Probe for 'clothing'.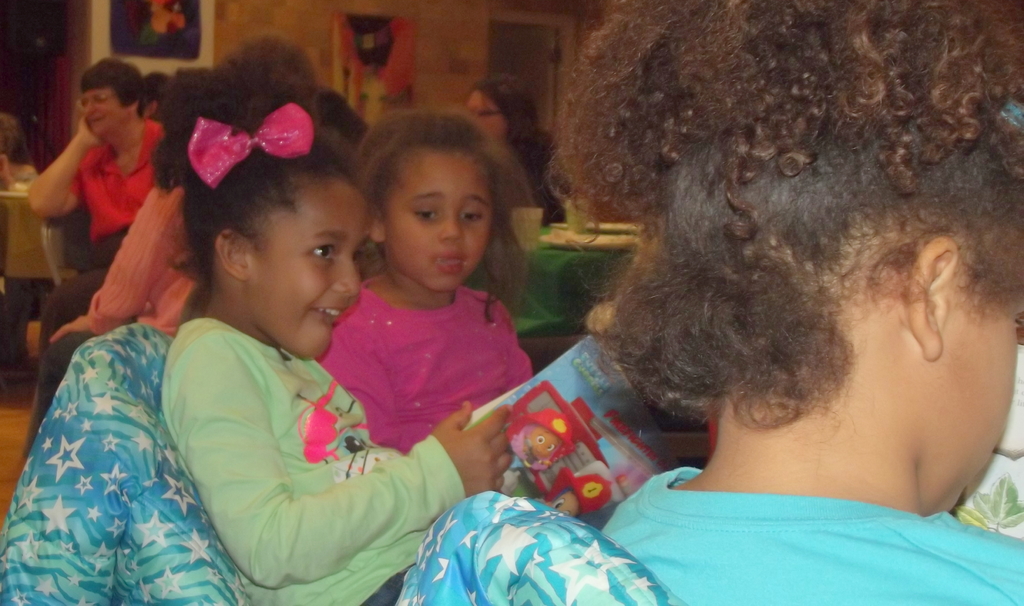
Probe result: x1=596 y1=463 x2=1023 y2=605.
